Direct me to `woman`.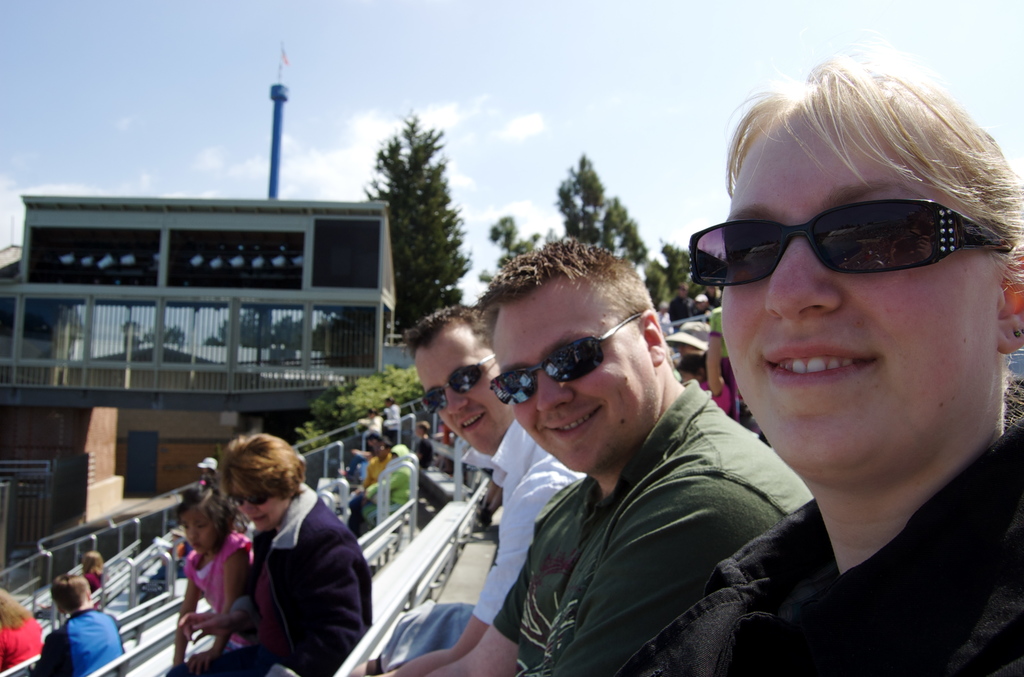
Direction: [x1=628, y1=55, x2=1023, y2=676].
